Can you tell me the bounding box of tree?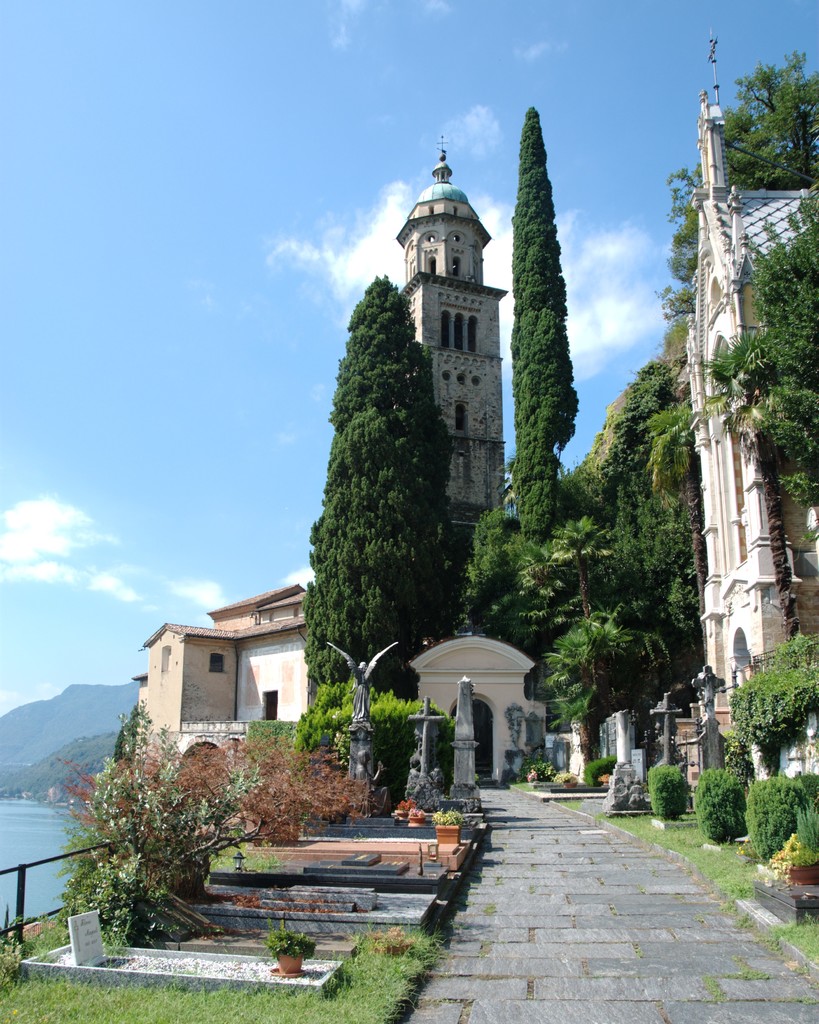
692:769:745:842.
